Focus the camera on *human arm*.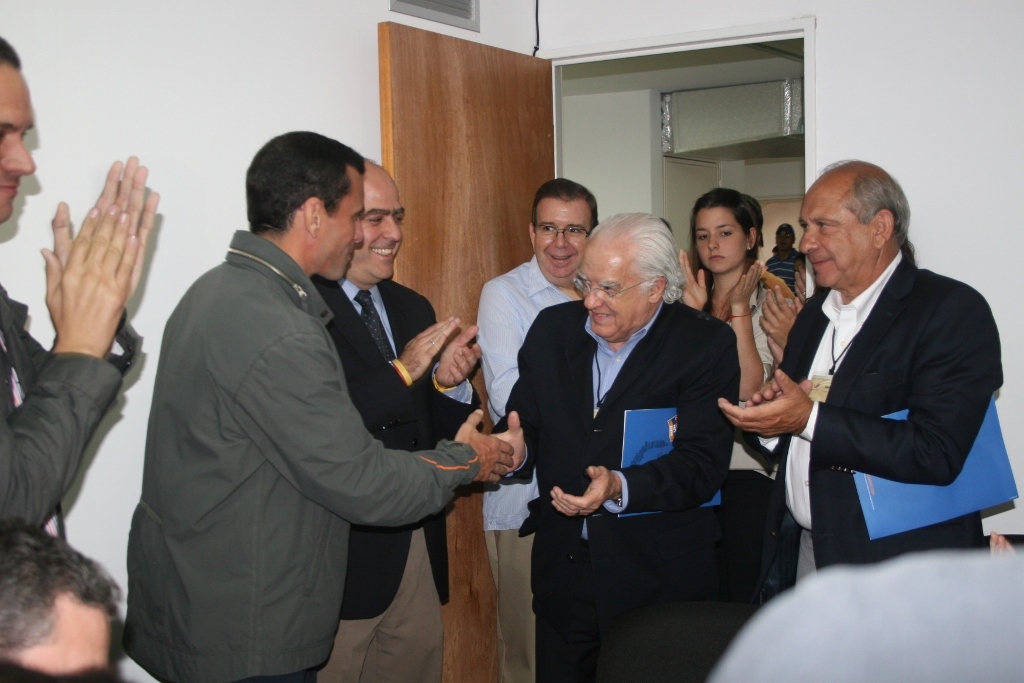
Focus region: rect(673, 247, 712, 309).
